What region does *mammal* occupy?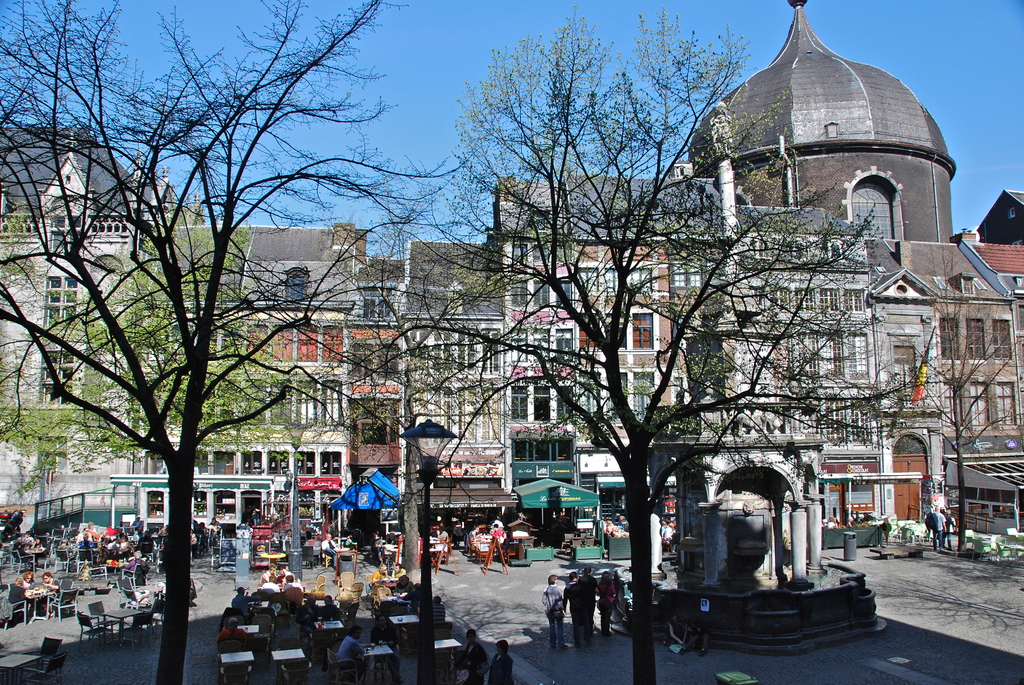
{"x1": 565, "y1": 572, "x2": 586, "y2": 647}.
